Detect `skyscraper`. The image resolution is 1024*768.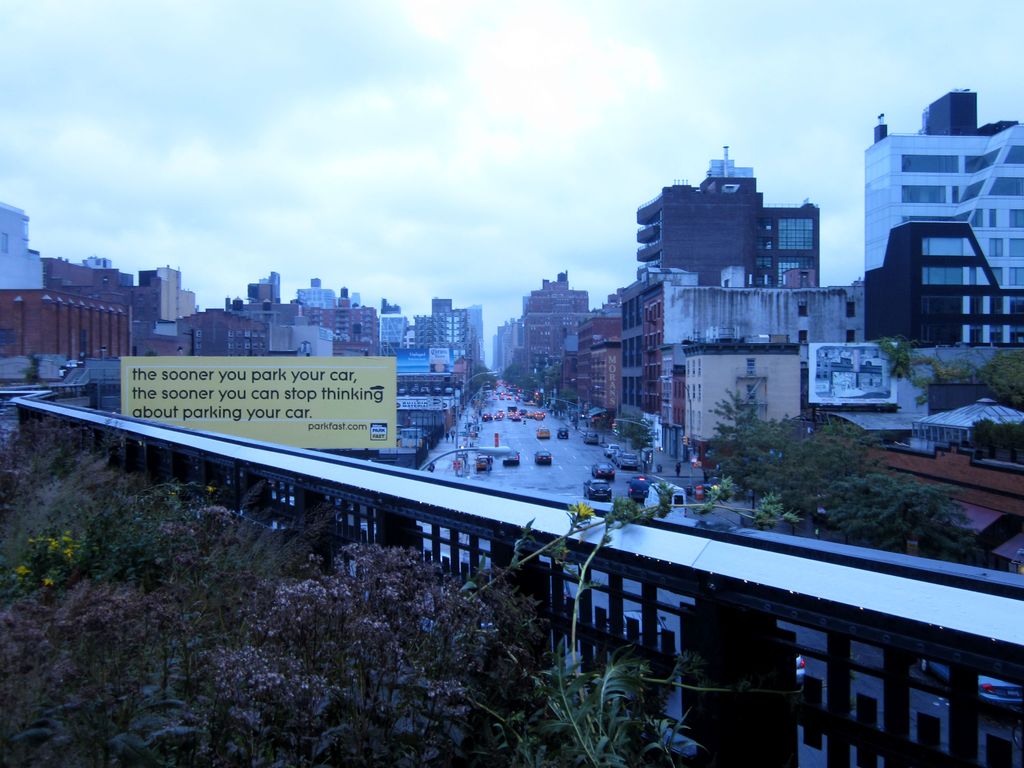
<region>864, 85, 1023, 415</region>.
